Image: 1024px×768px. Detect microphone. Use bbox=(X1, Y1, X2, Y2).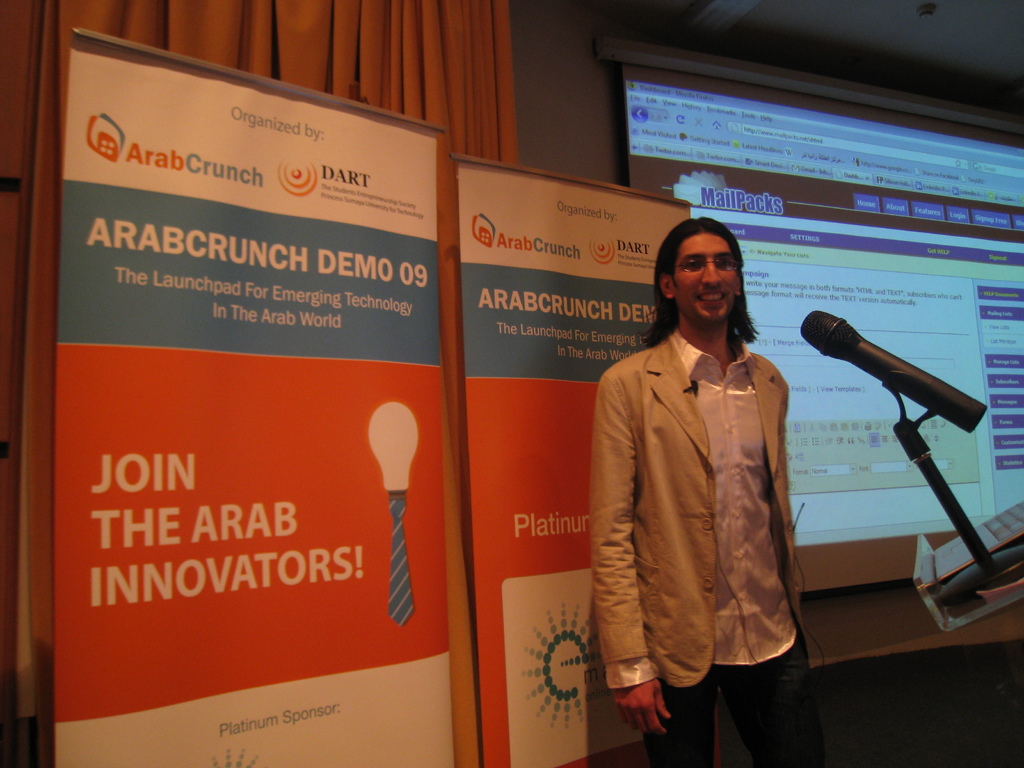
bbox=(804, 311, 983, 463).
